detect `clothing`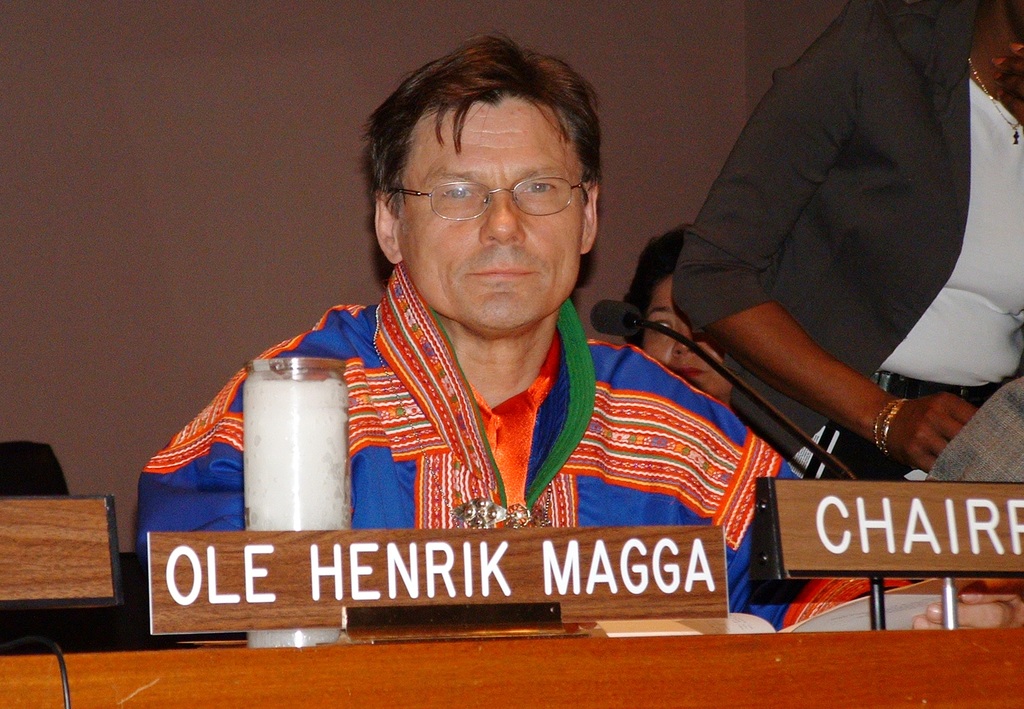
683 0 1023 582
